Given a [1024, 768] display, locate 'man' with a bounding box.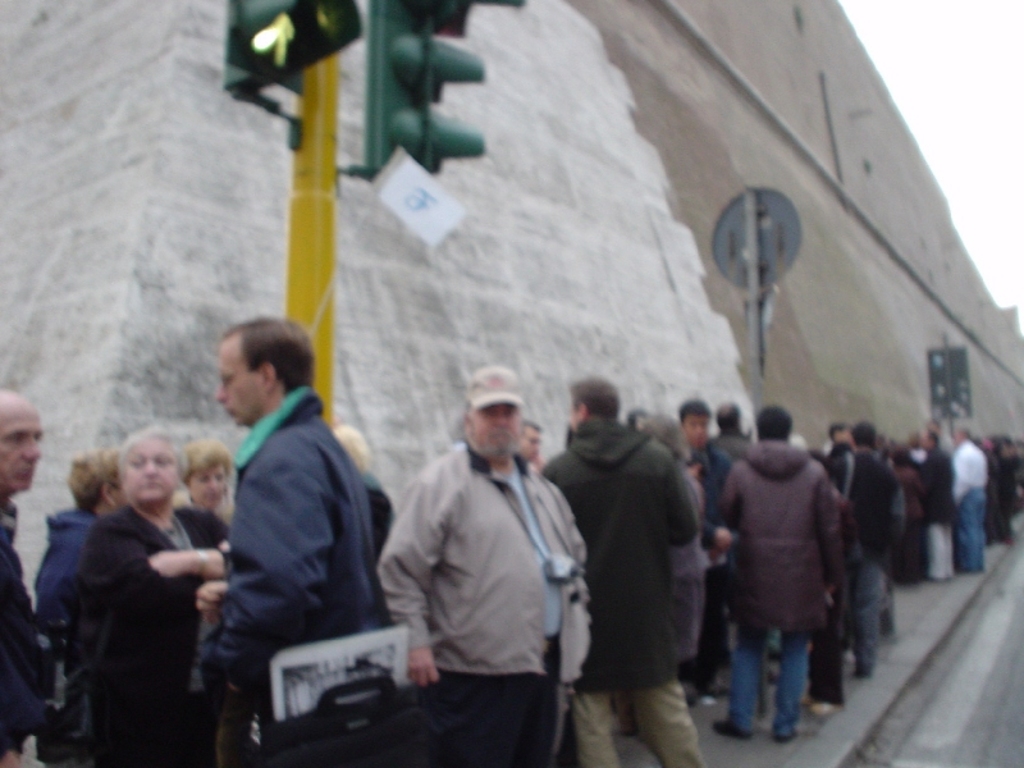
Located: select_region(0, 385, 63, 767).
